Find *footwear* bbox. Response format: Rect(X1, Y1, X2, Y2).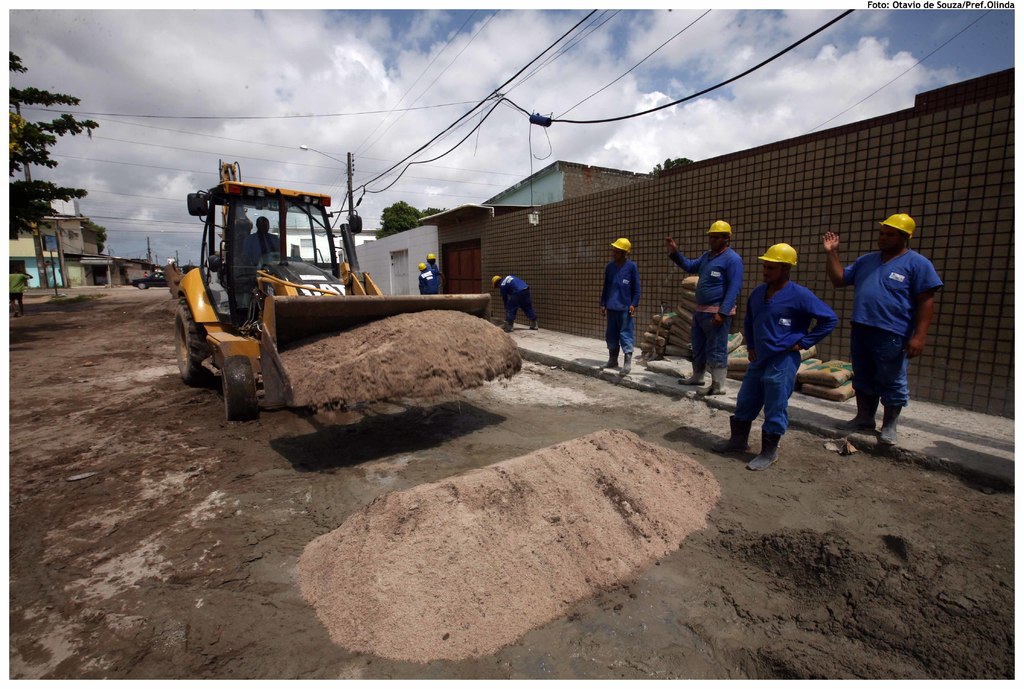
Rect(745, 431, 780, 474).
